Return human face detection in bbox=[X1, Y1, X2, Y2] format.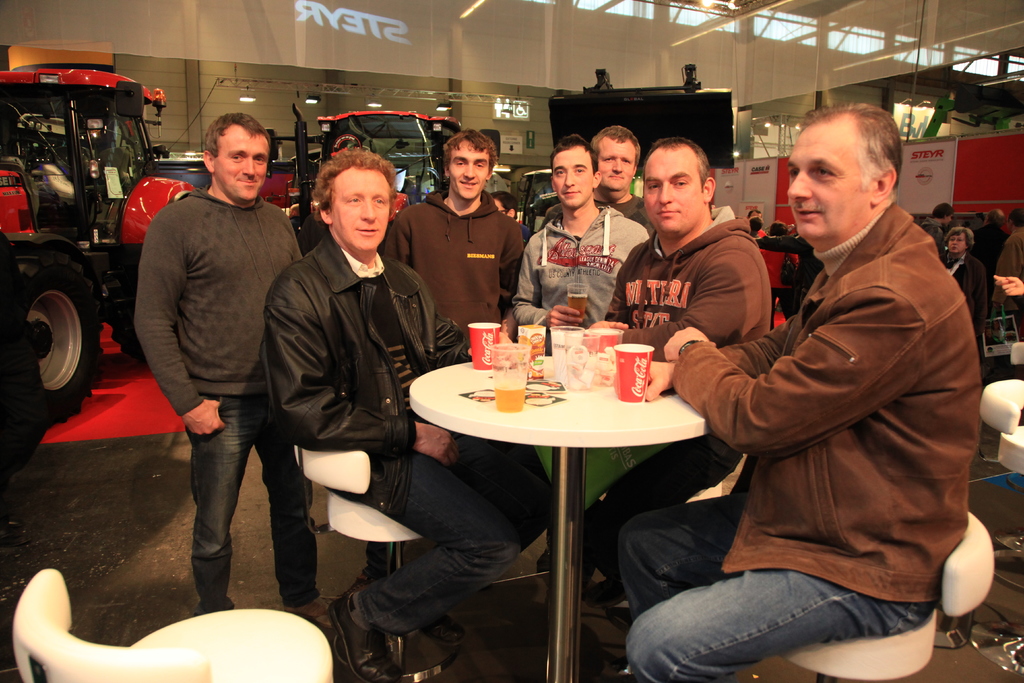
bbox=[216, 122, 266, 206].
